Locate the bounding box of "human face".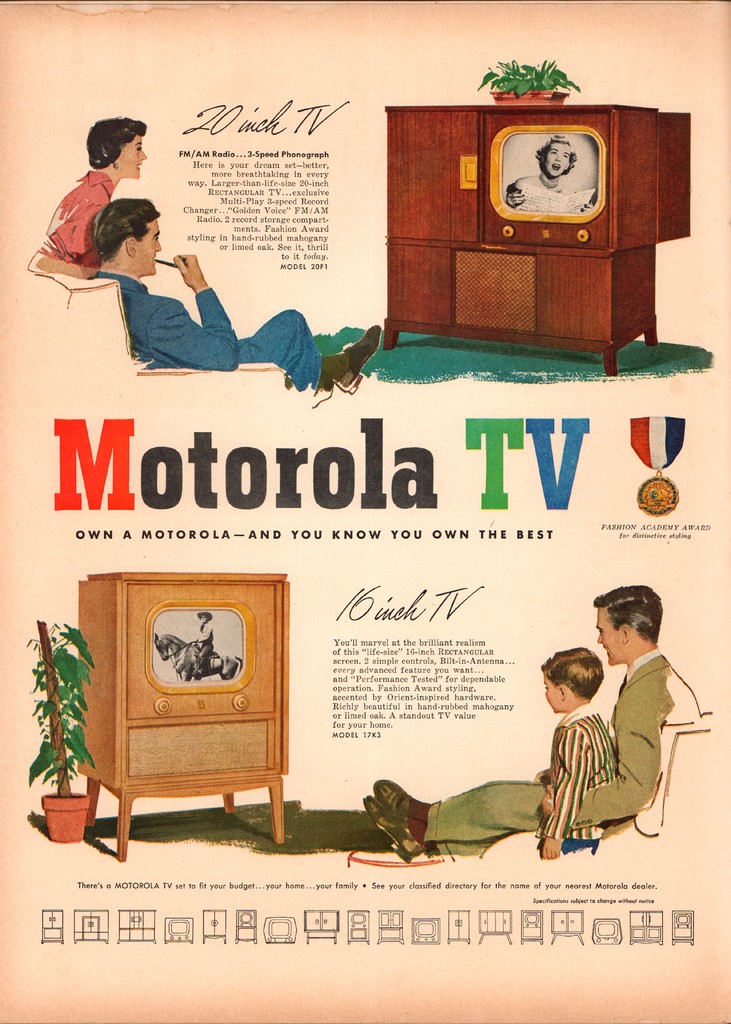
Bounding box: box(592, 596, 618, 659).
